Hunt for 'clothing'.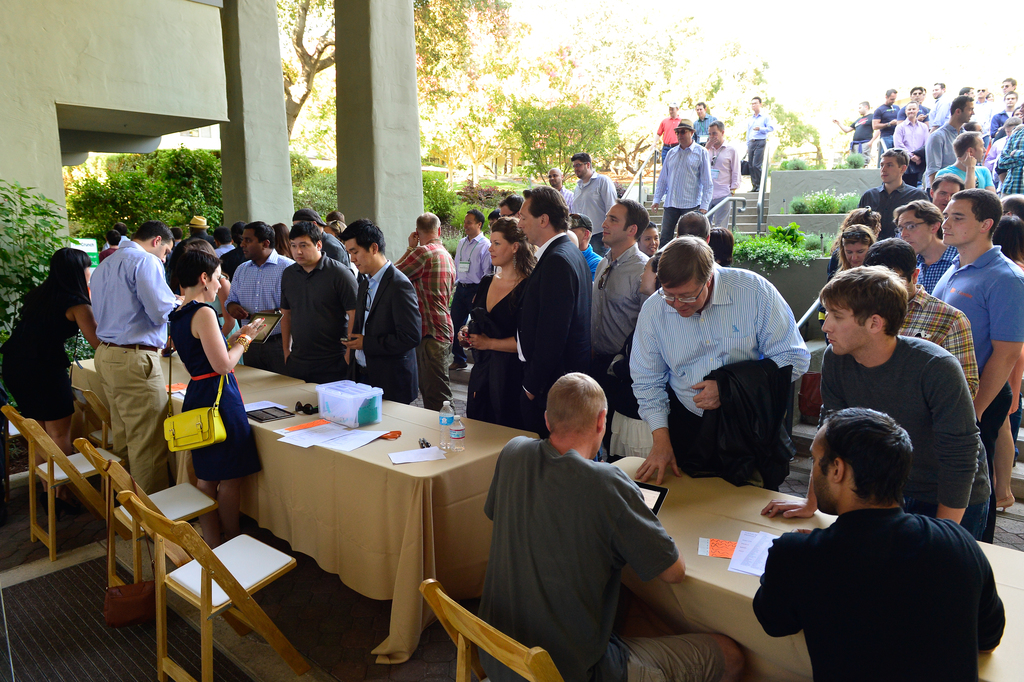
Hunted down at (left=996, top=127, right=1023, bottom=184).
